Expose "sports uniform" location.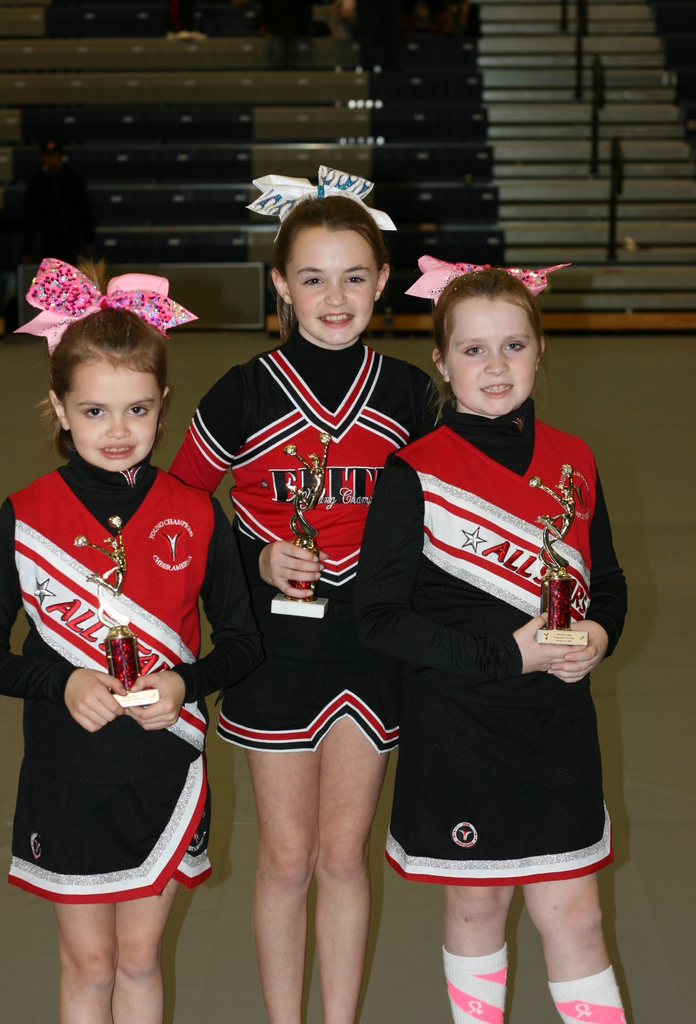
Exposed at 354 402 624 1023.
